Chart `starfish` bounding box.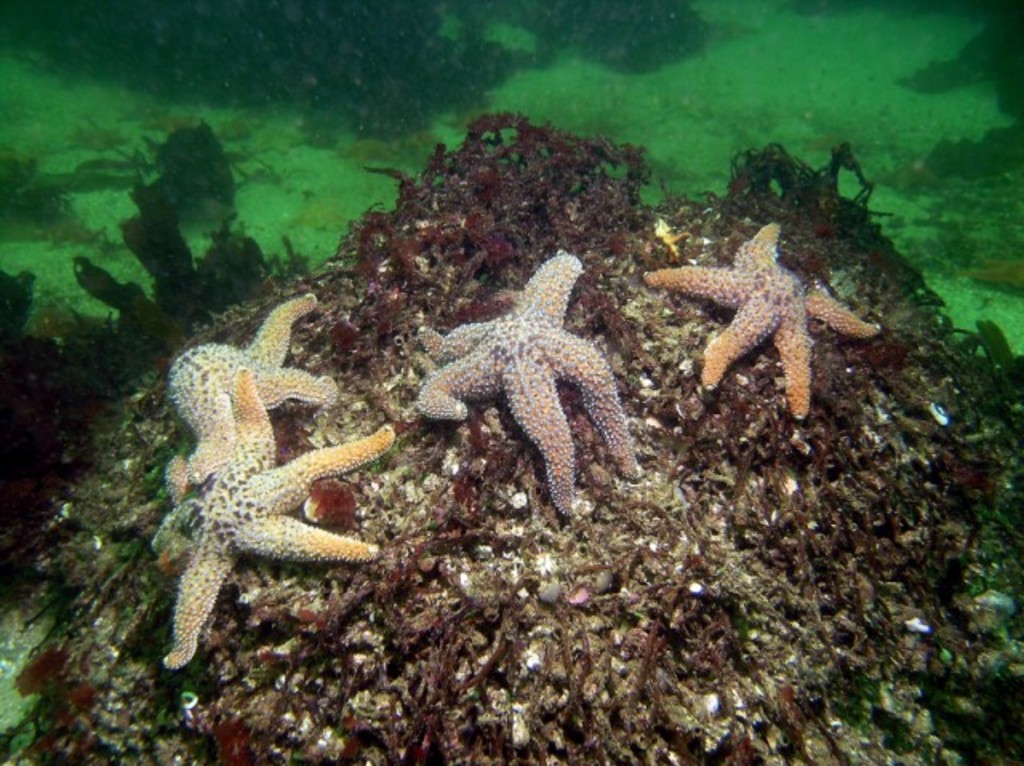
Charted: locate(643, 219, 883, 419).
